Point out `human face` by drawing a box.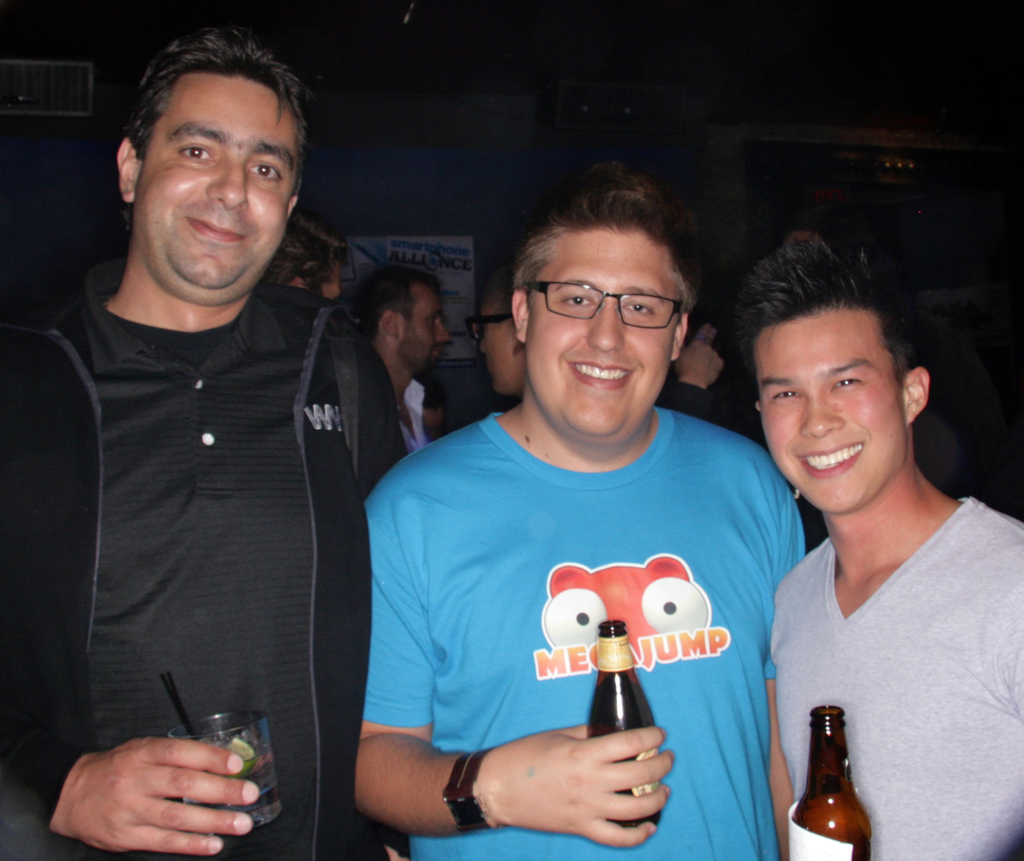
box(472, 283, 513, 398).
